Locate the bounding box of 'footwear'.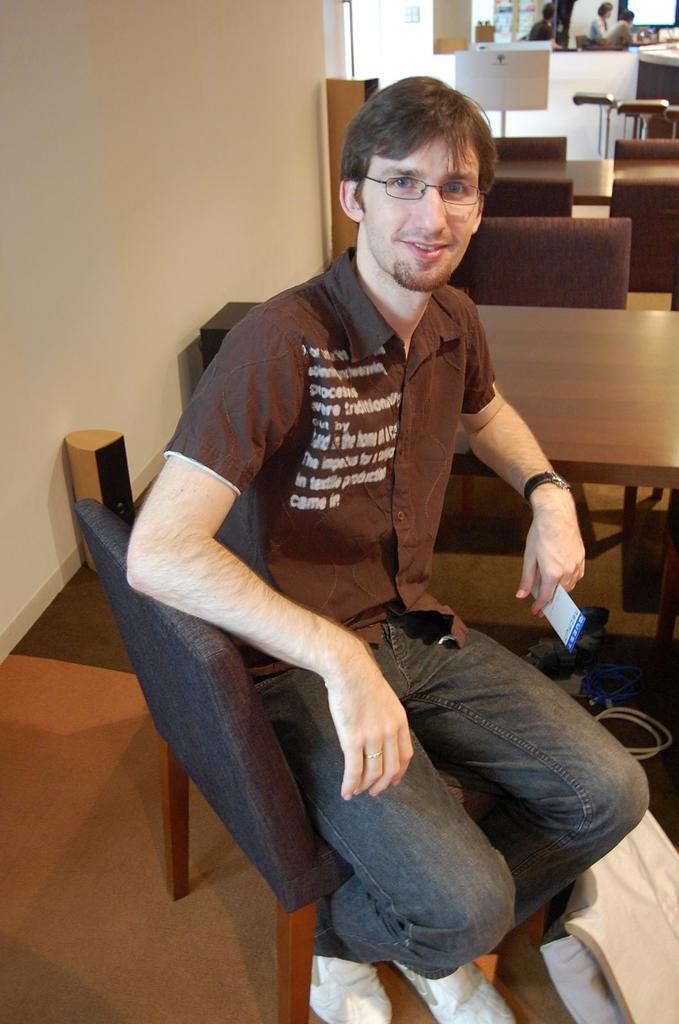
Bounding box: detection(399, 958, 532, 1023).
